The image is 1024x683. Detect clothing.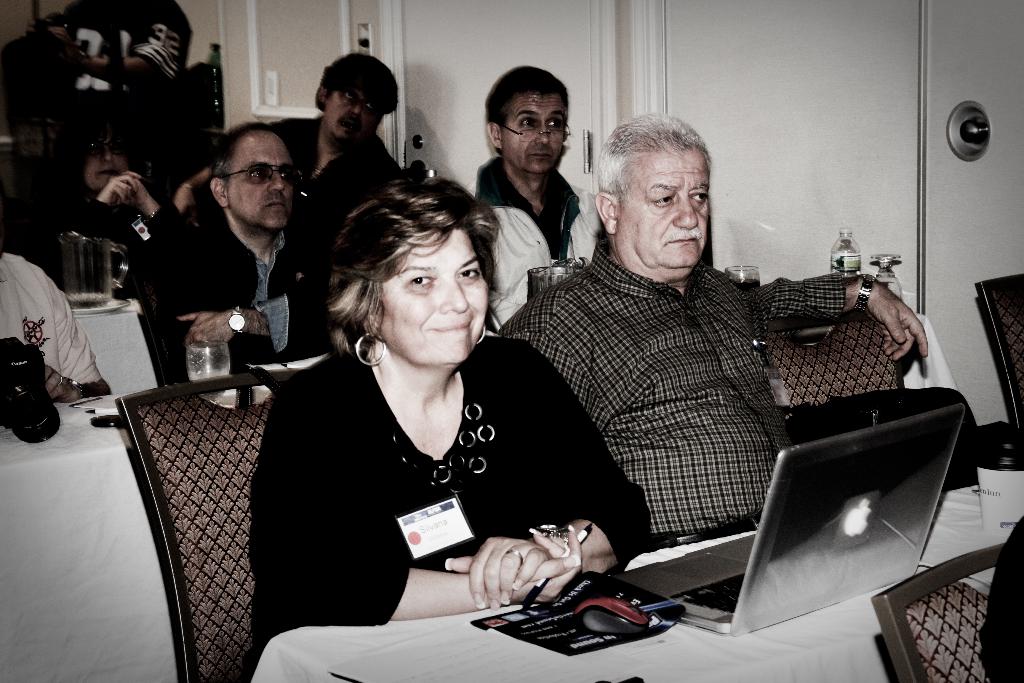
Detection: [250,340,652,641].
